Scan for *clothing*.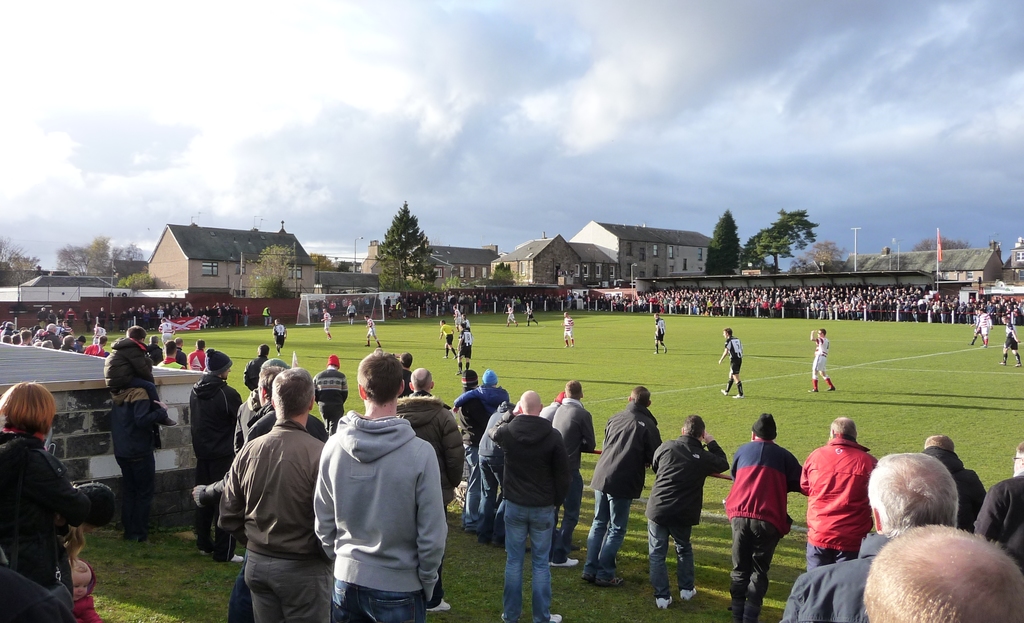
Scan result: left=439, top=322, right=455, bottom=343.
